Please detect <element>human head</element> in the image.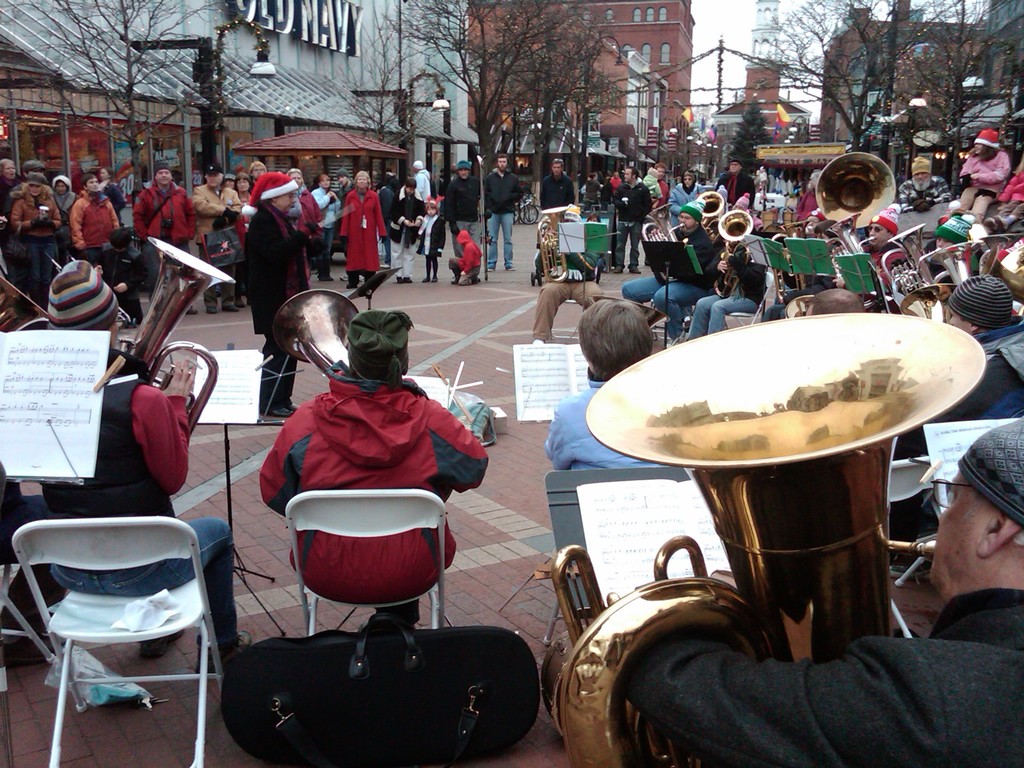
l=644, t=166, r=657, b=178.
